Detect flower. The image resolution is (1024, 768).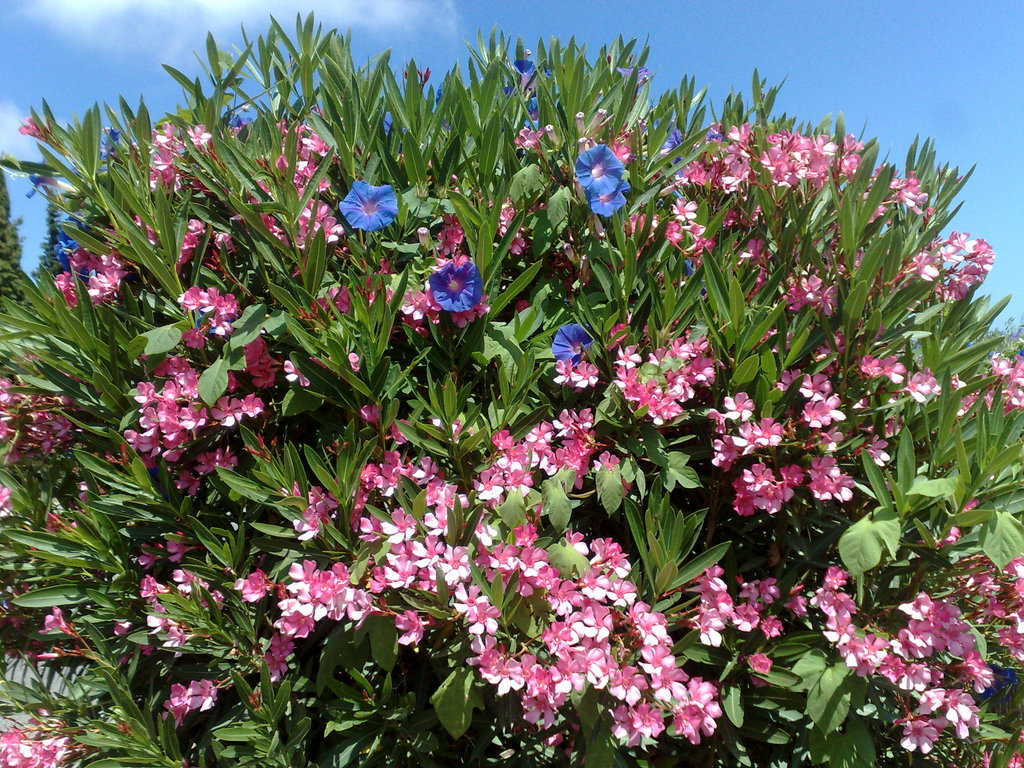
40/604/77/638.
